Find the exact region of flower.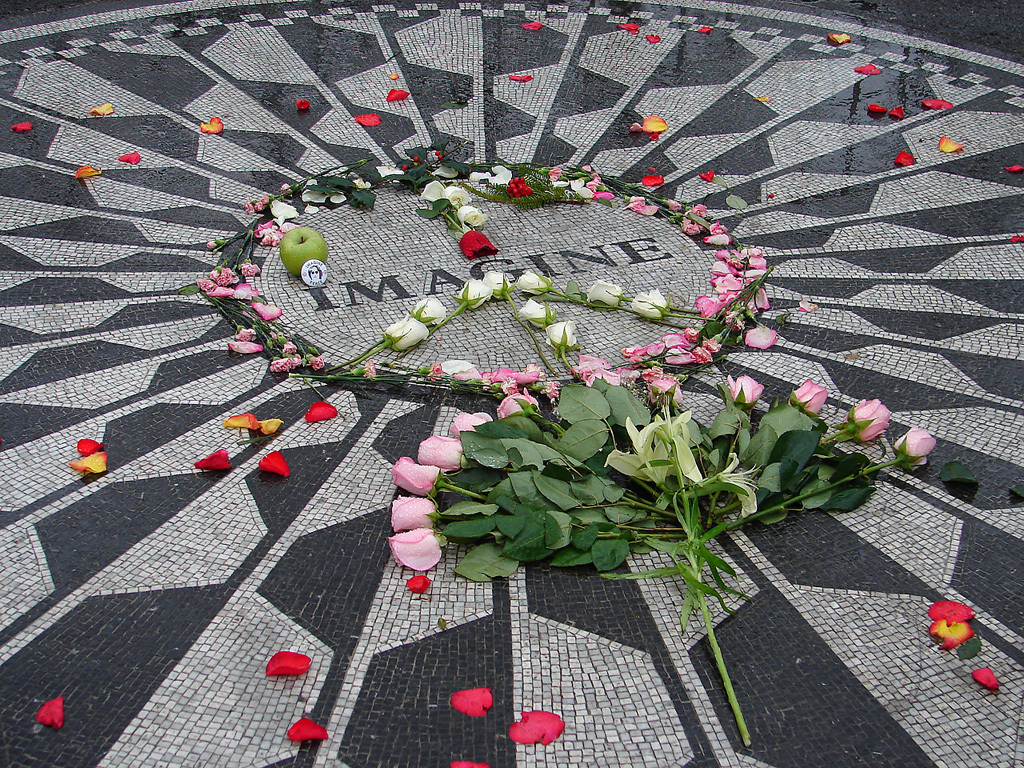
Exact region: <box>647,367,687,417</box>.
